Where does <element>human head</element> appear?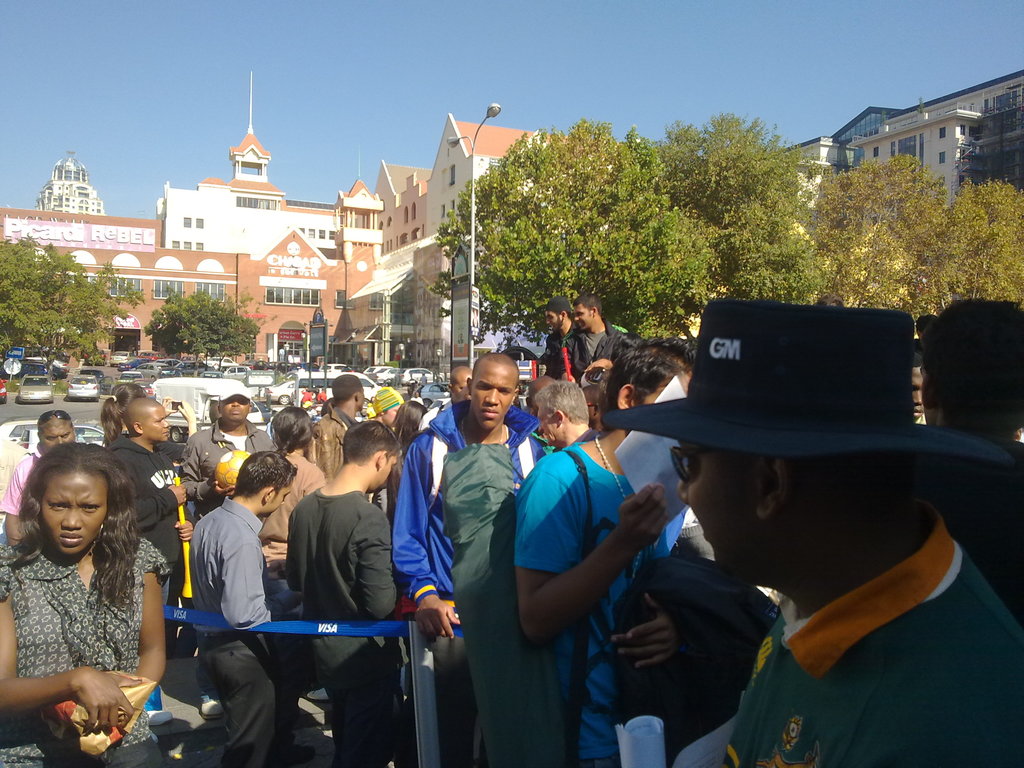
Appears at [left=675, top=326, right=918, bottom=583].
